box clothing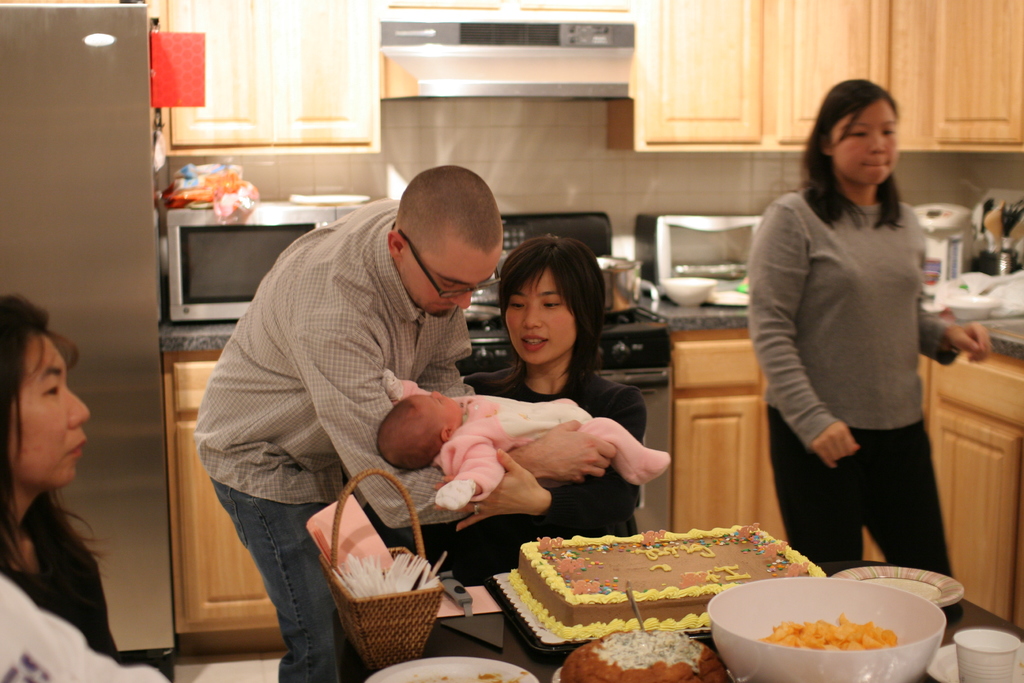
x1=192 y1=194 x2=476 y2=682
